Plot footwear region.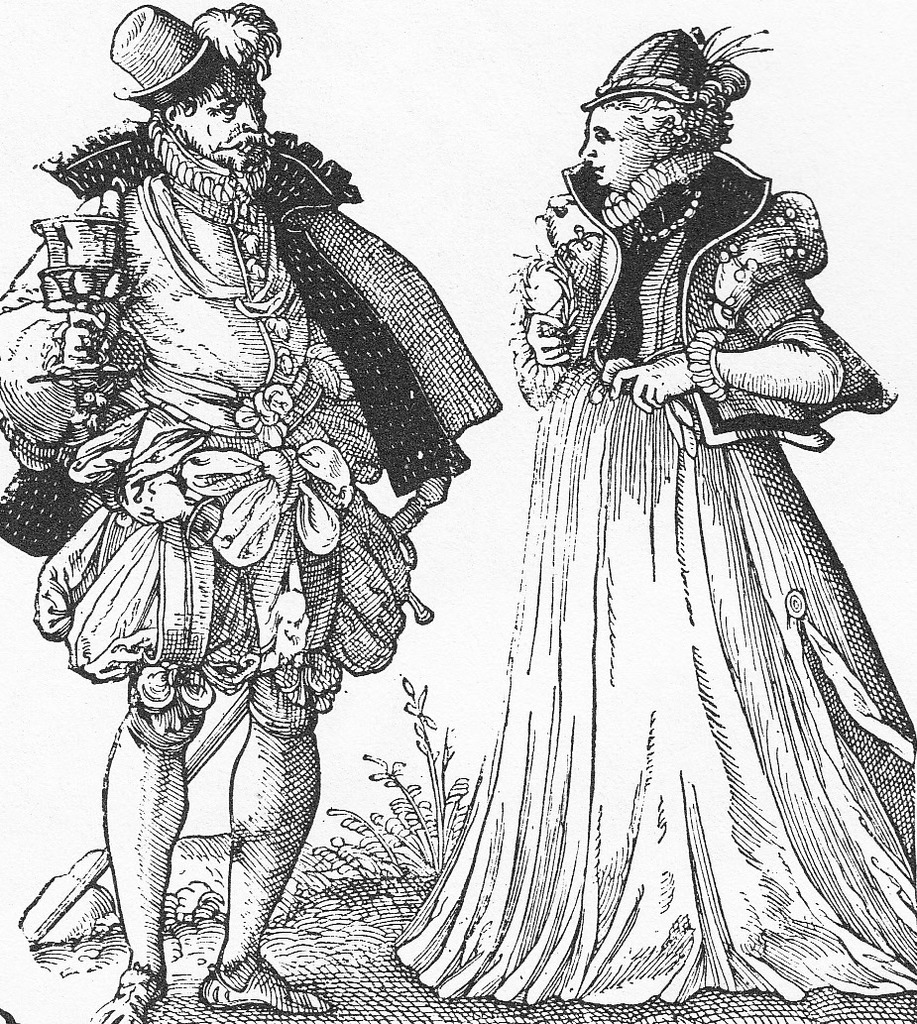
Plotted at left=201, top=964, right=325, bottom=1017.
